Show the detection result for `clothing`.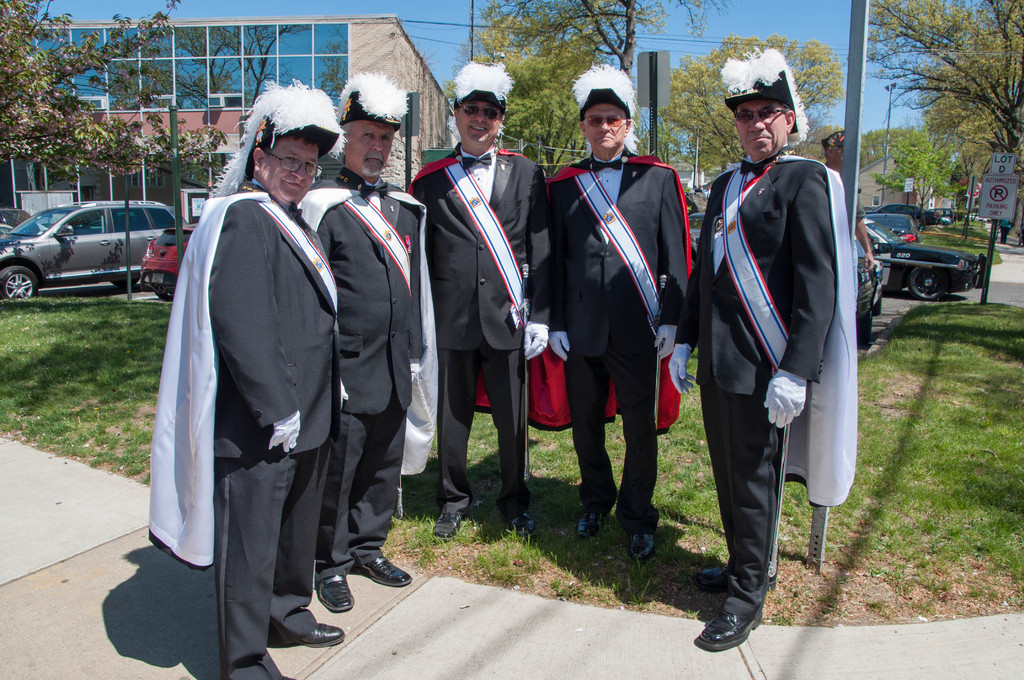
crop(404, 142, 554, 515).
